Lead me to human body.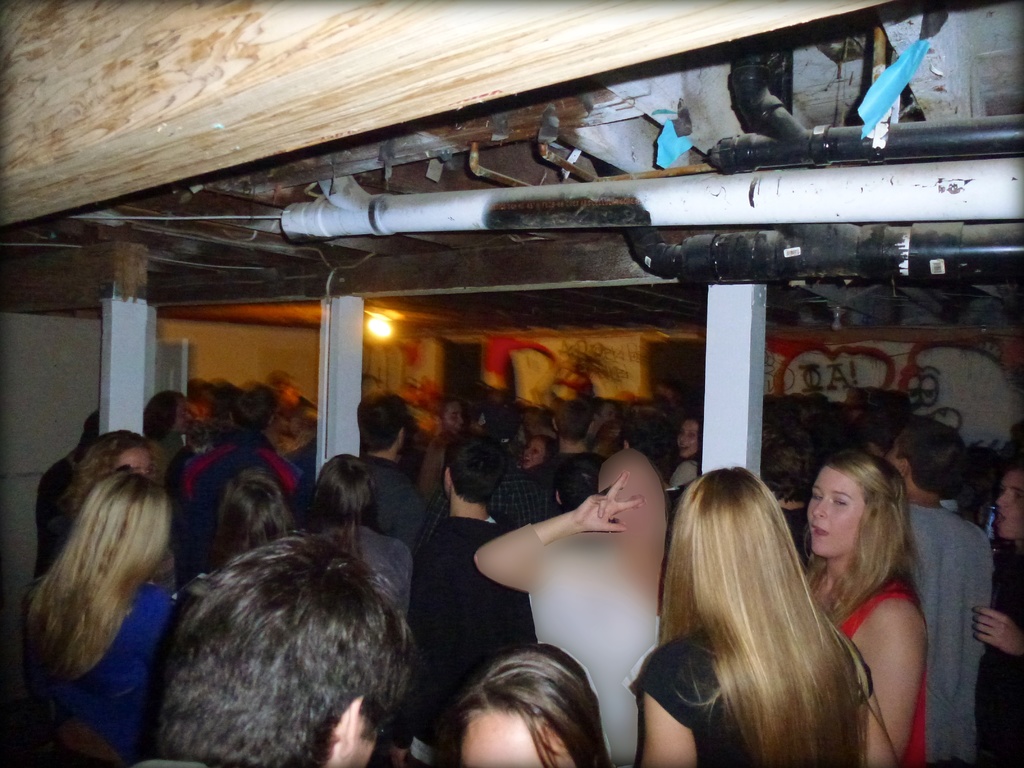
Lead to bbox=(886, 412, 995, 766).
